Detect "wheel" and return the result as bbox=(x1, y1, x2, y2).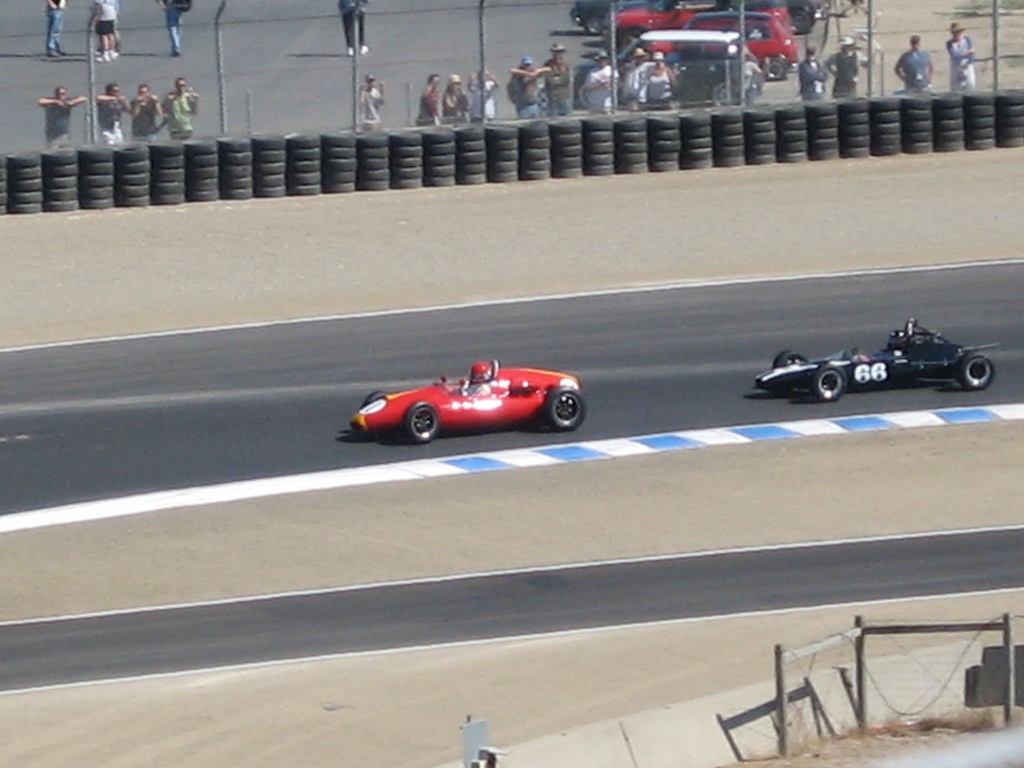
bbox=(956, 353, 993, 390).
